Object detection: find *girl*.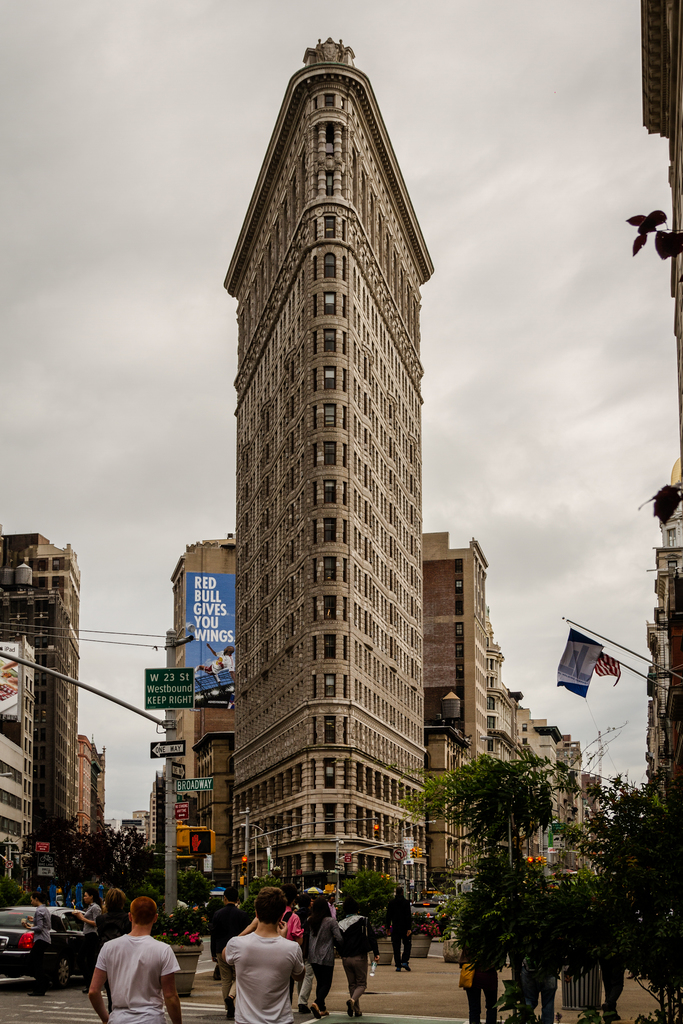
[x1=297, y1=896, x2=343, y2=1022].
